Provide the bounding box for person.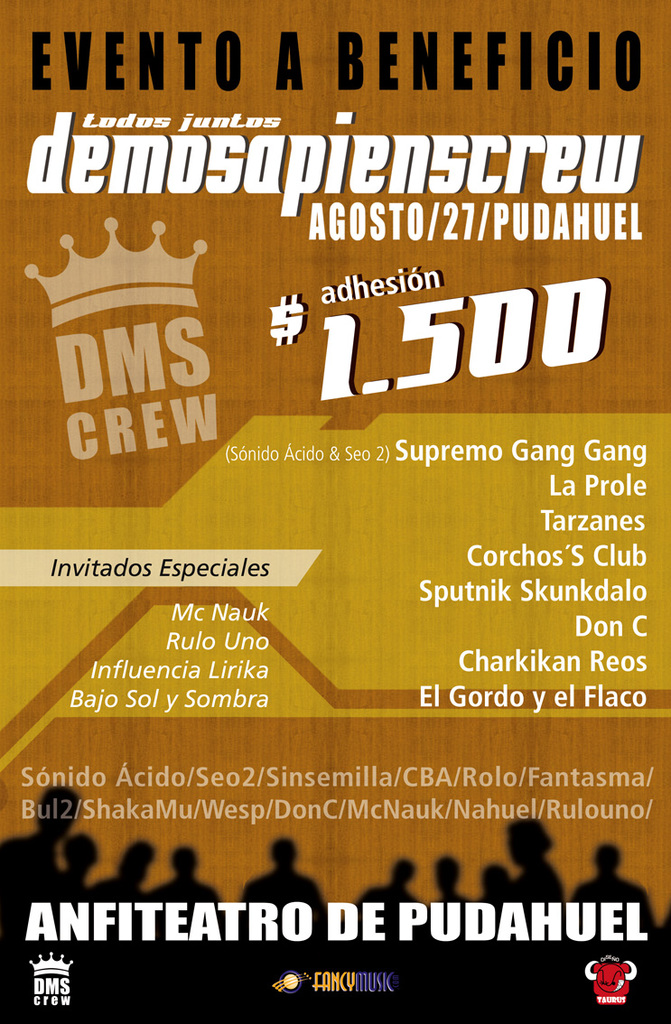
241,840,322,903.
